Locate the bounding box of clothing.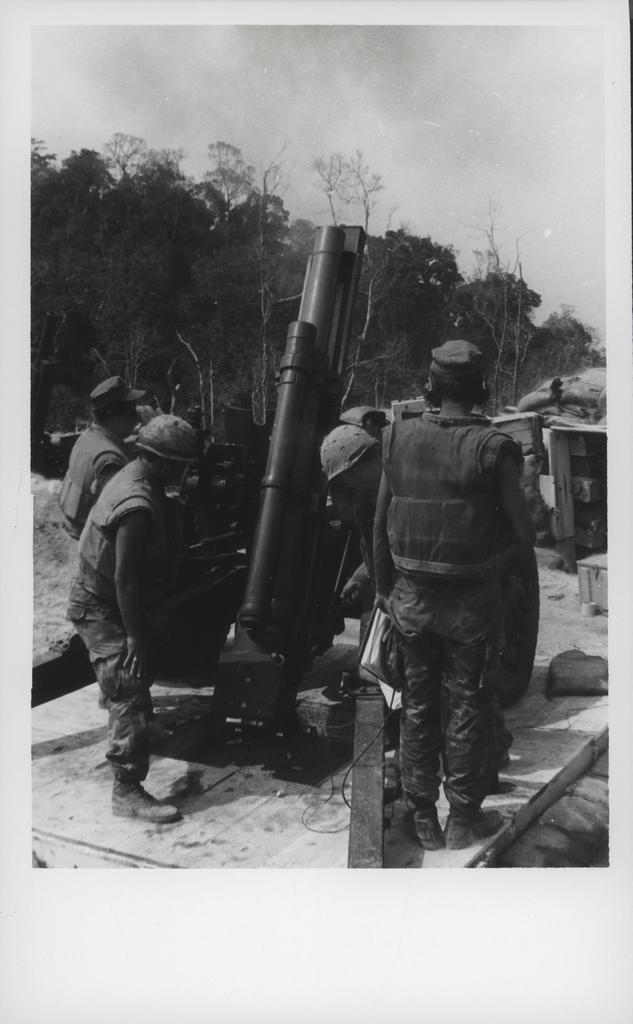
Bounding box: 60:455:165:783.
